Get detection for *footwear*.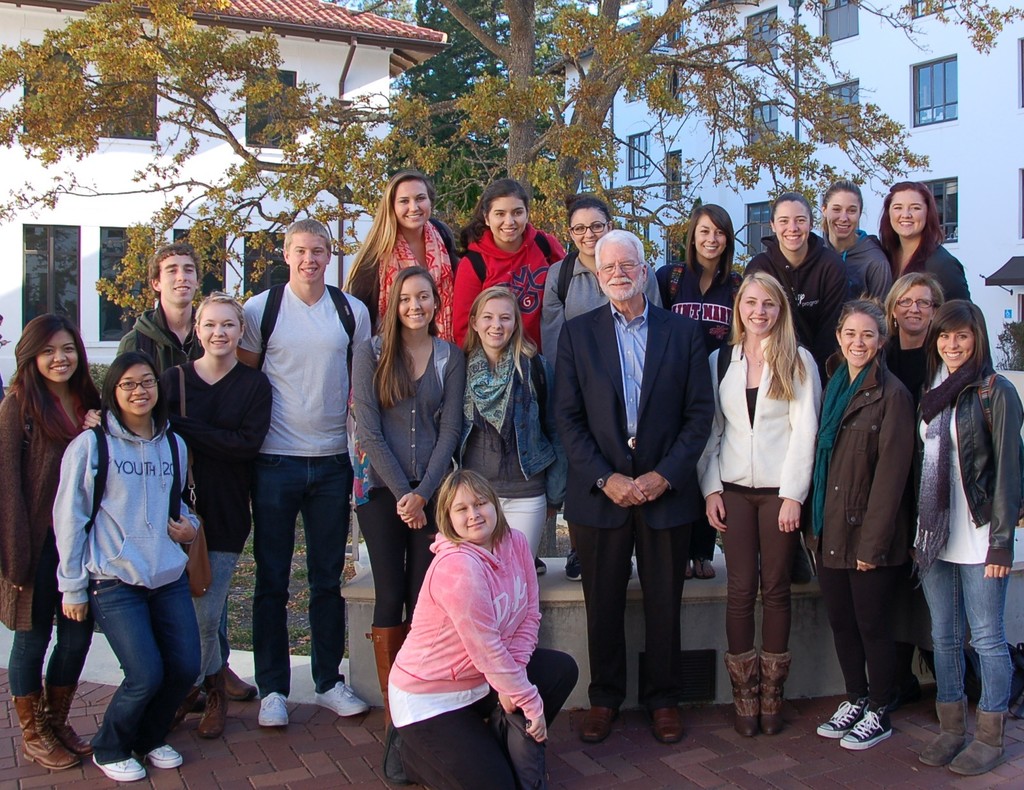
Detection: 44, 687, 102, 758.
